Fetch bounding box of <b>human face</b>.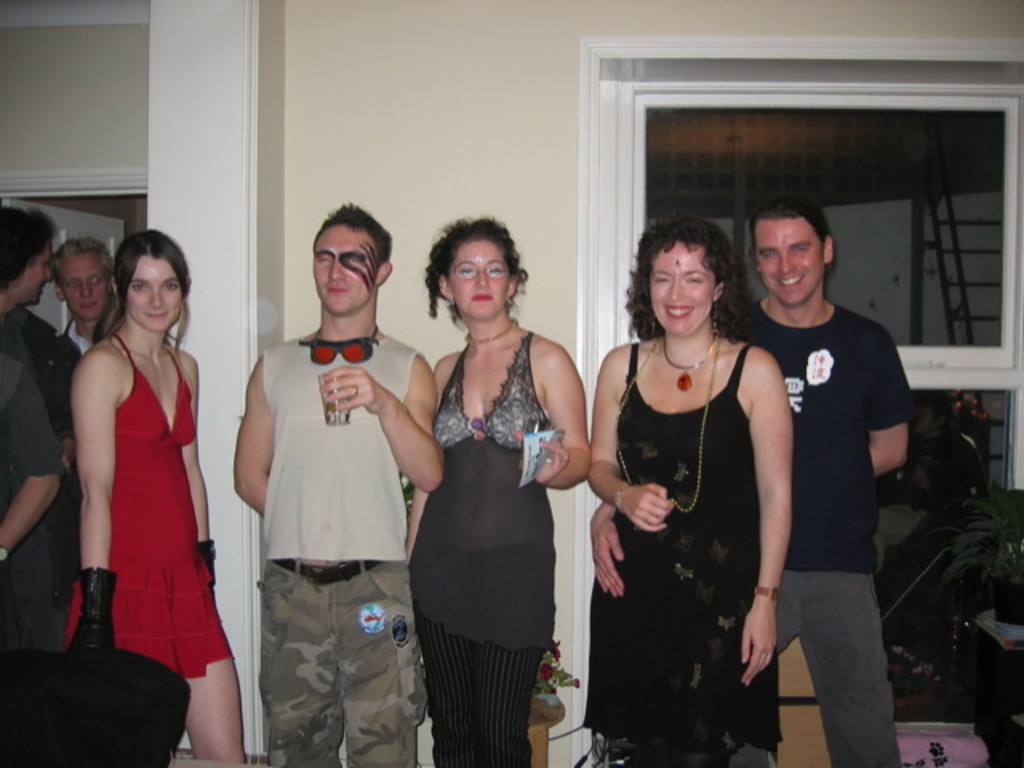
Bbox: bbox(54, 256, 110, 320).
